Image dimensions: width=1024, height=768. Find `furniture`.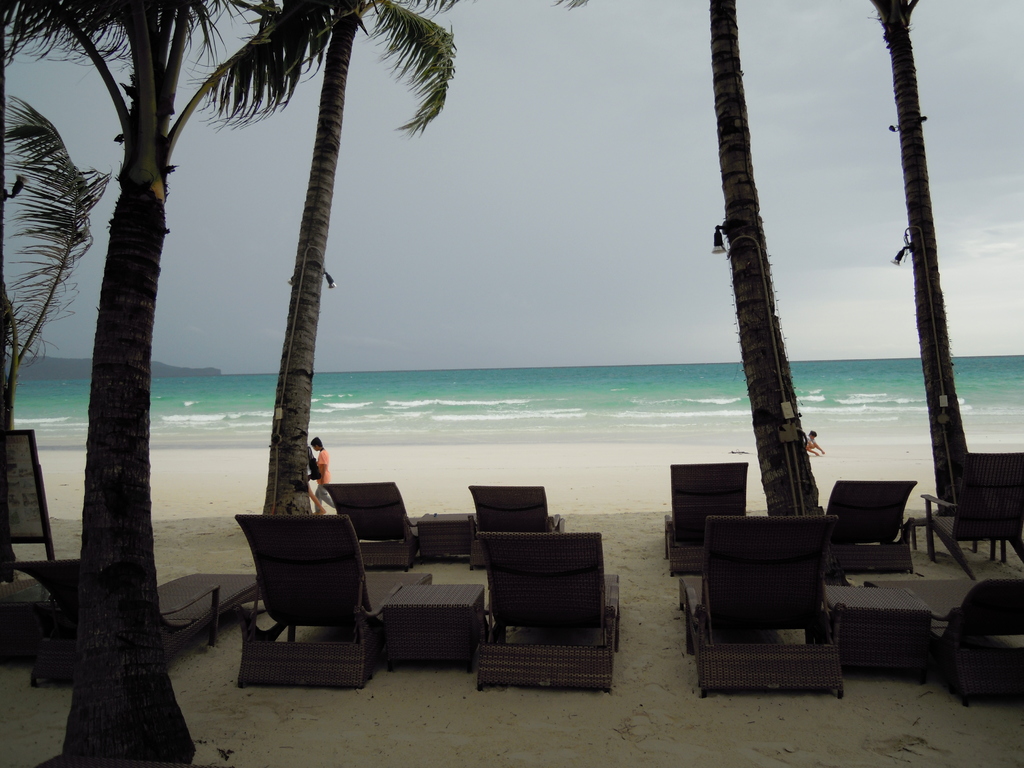
<region>13, 556, 255, 646</region>.
